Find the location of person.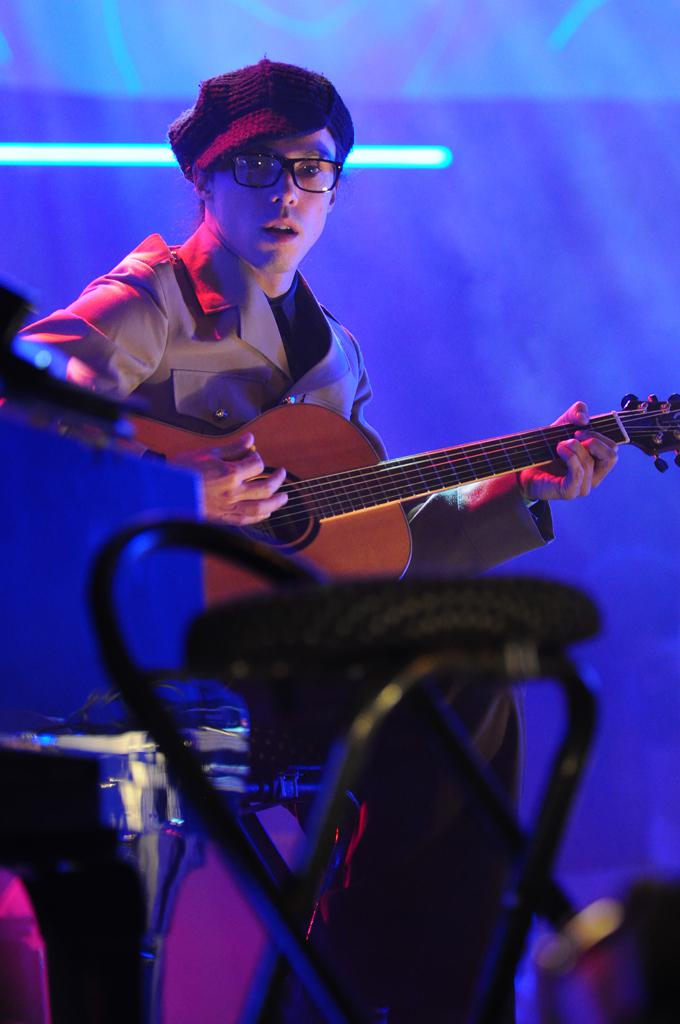
Location: rect(0, 48, 626, 922).
